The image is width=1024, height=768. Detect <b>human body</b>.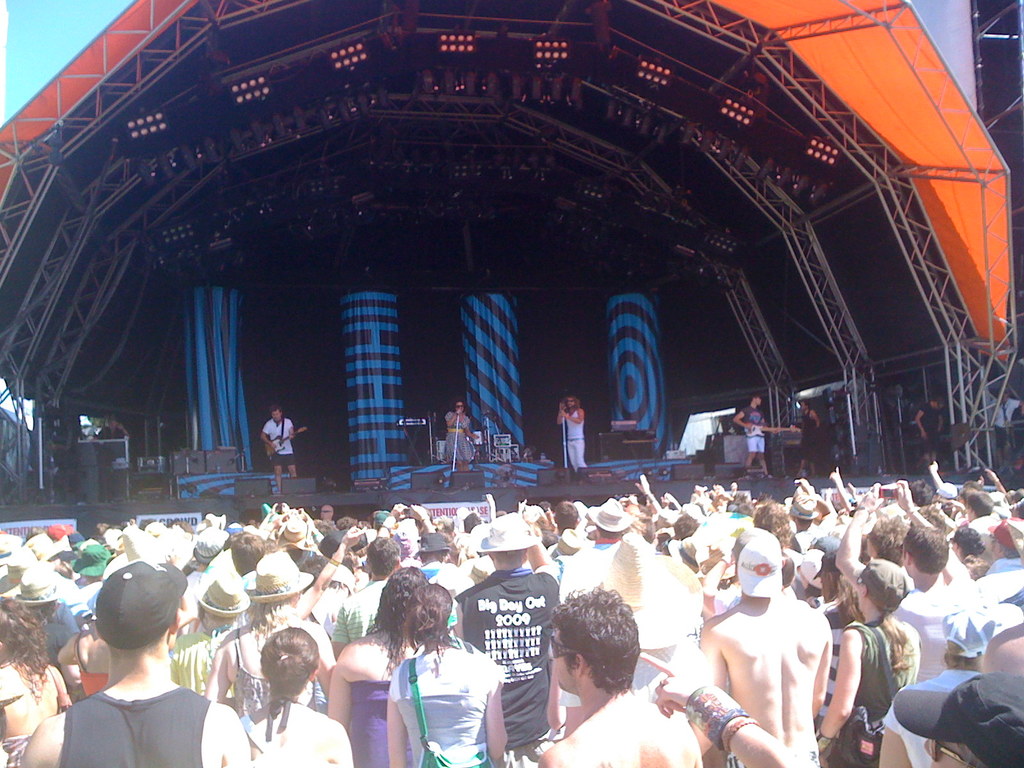
Detection: (x1=66, y1=542, x2=107, y2=596).
